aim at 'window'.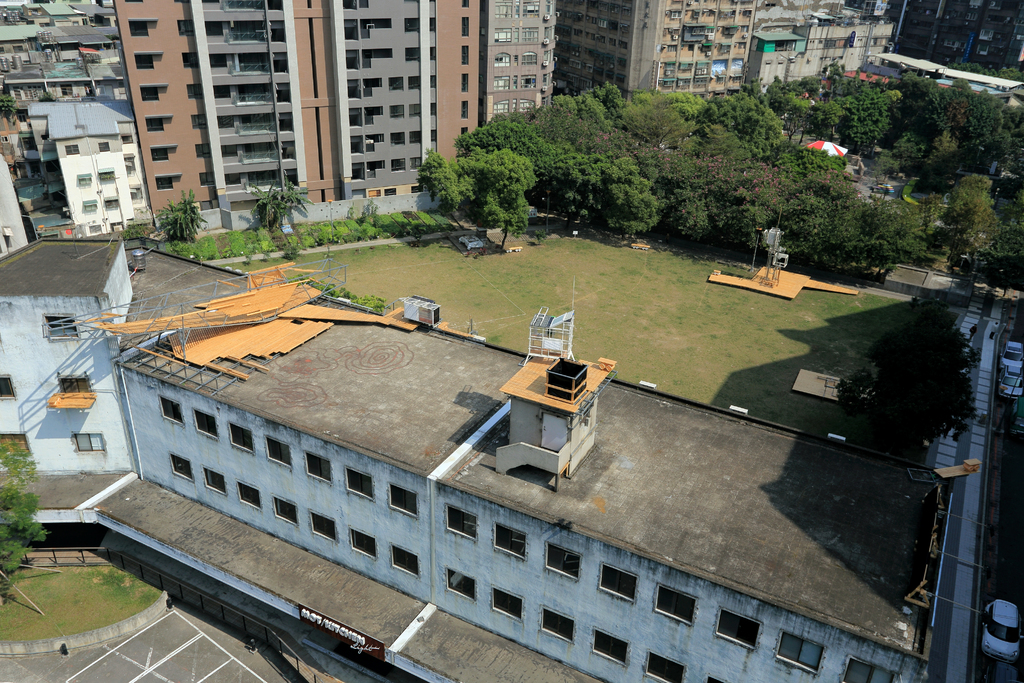
Aimed at detection(496, 98, 508, 114).
